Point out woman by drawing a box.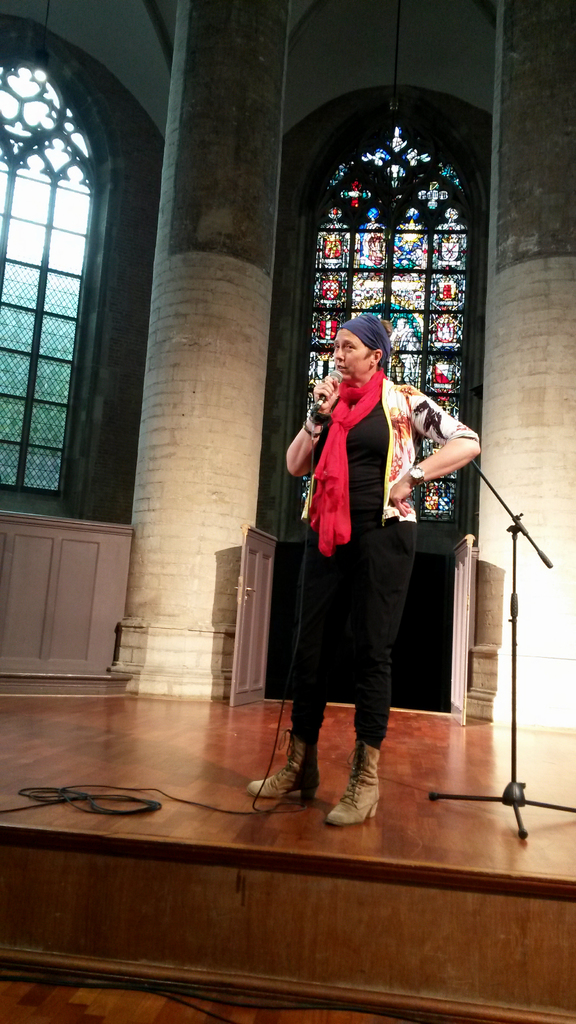
<bbox>232, 312, 475, 827</bbox>.
